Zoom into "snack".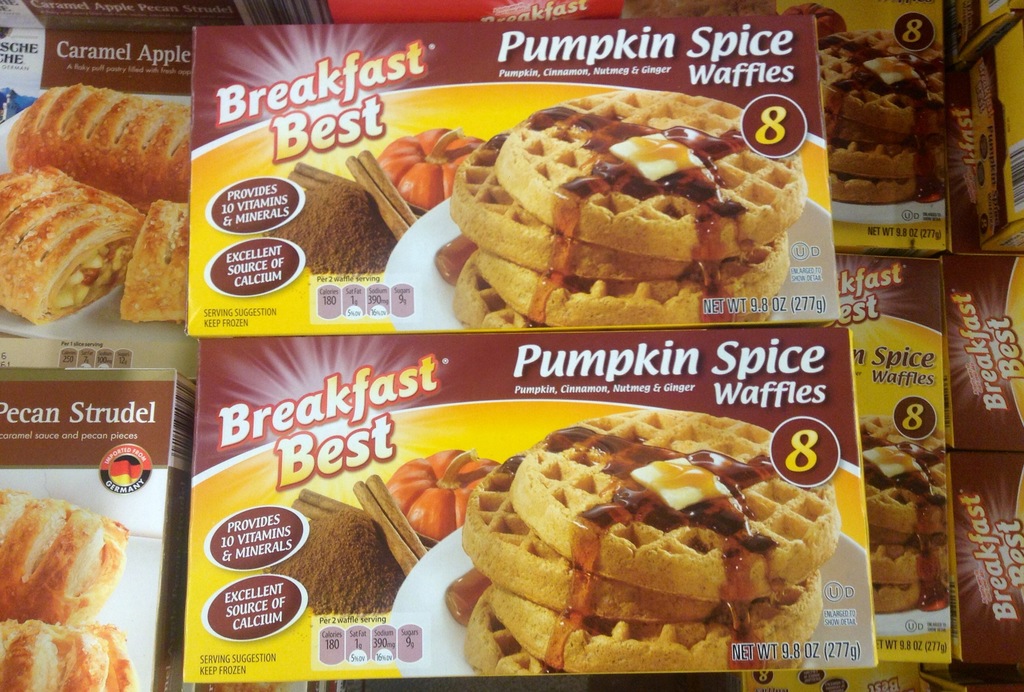
Zoom target: locate(120, 203, 194, 326).
